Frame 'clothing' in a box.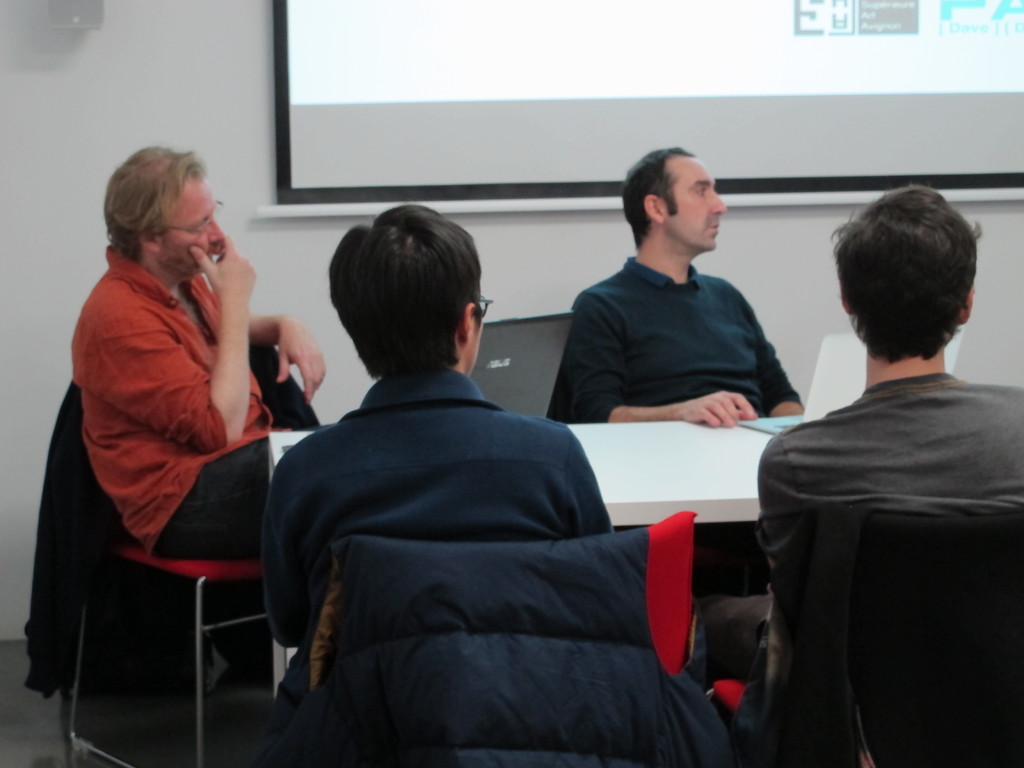
69,249,300,570.
